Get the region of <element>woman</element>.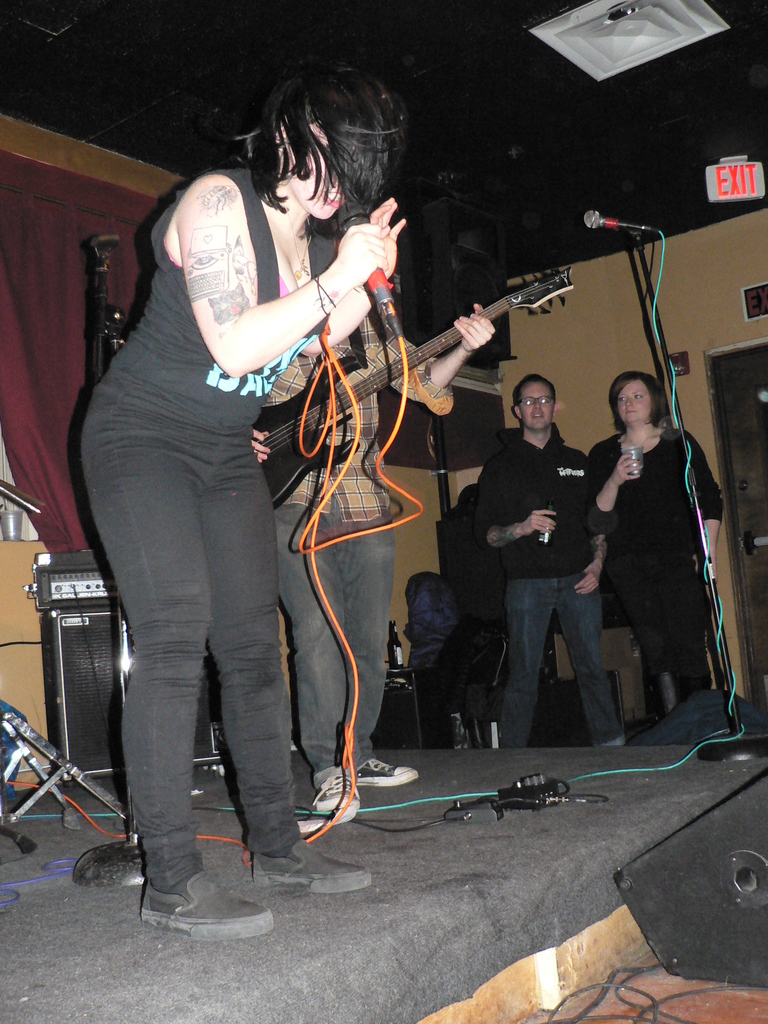
box=[98, 76, 440, 941].
